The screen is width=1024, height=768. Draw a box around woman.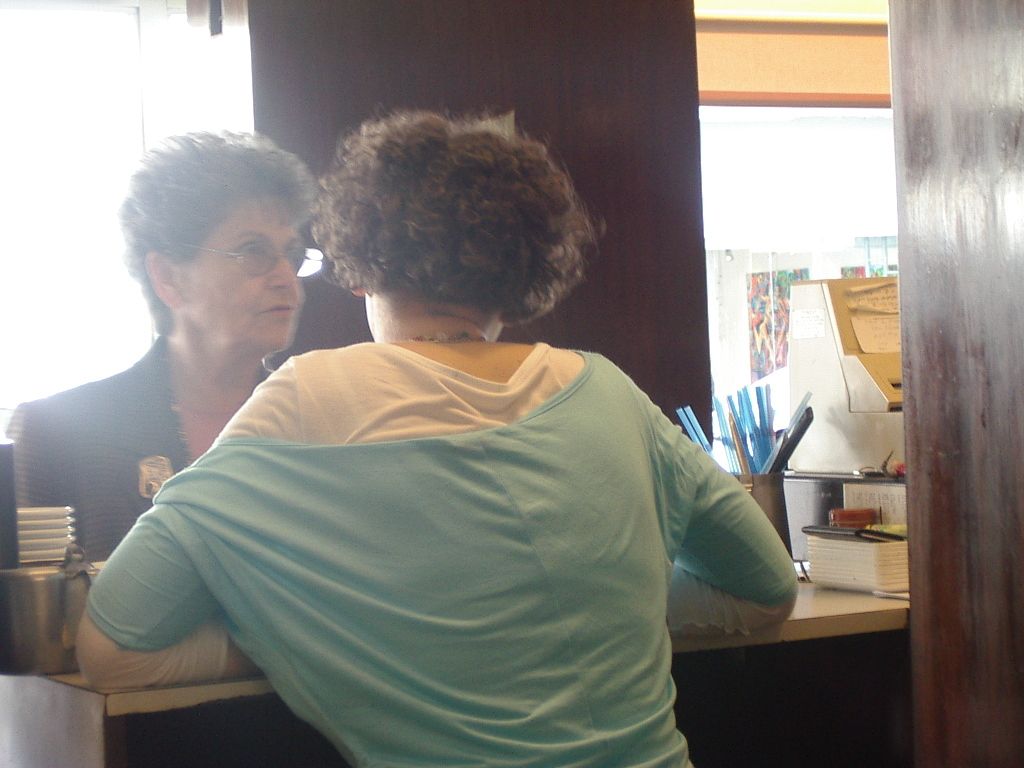
select_region(79, 166, 812, 750).
